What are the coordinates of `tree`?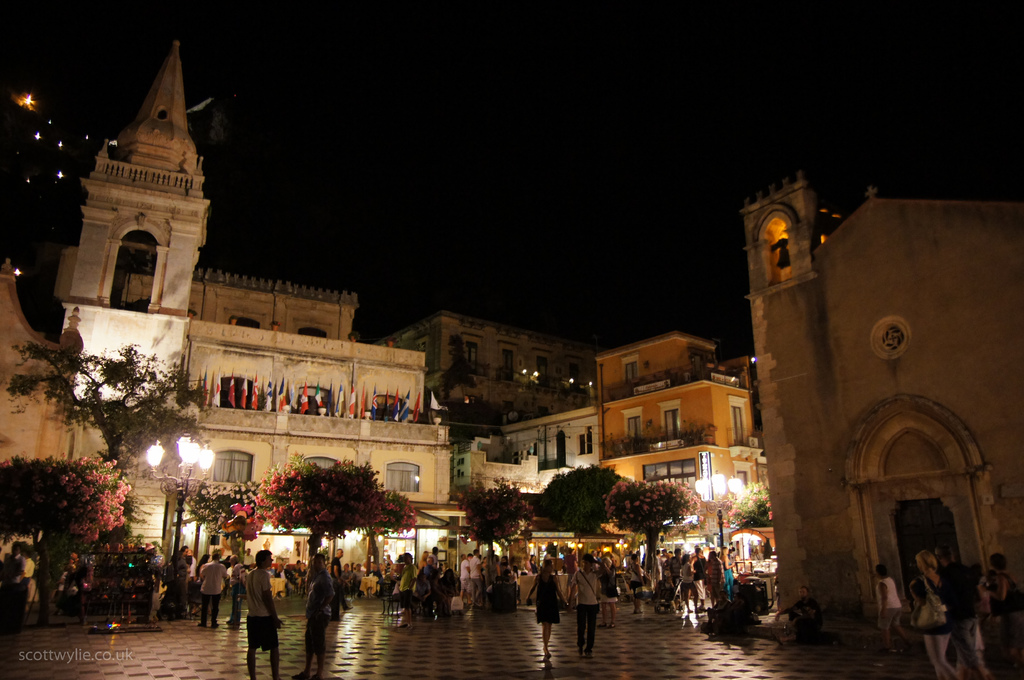
pyautogui.locateOnScreen(254, 452, 417, 574).
